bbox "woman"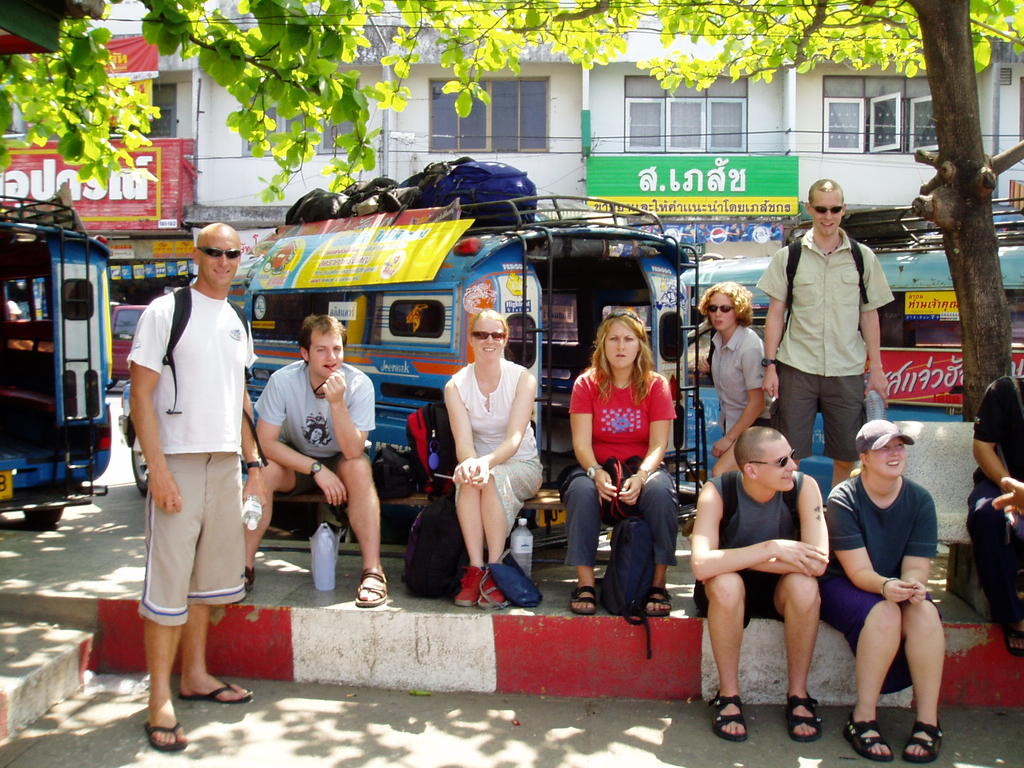
<bbox>692, 278, 774, 472</bbox>
